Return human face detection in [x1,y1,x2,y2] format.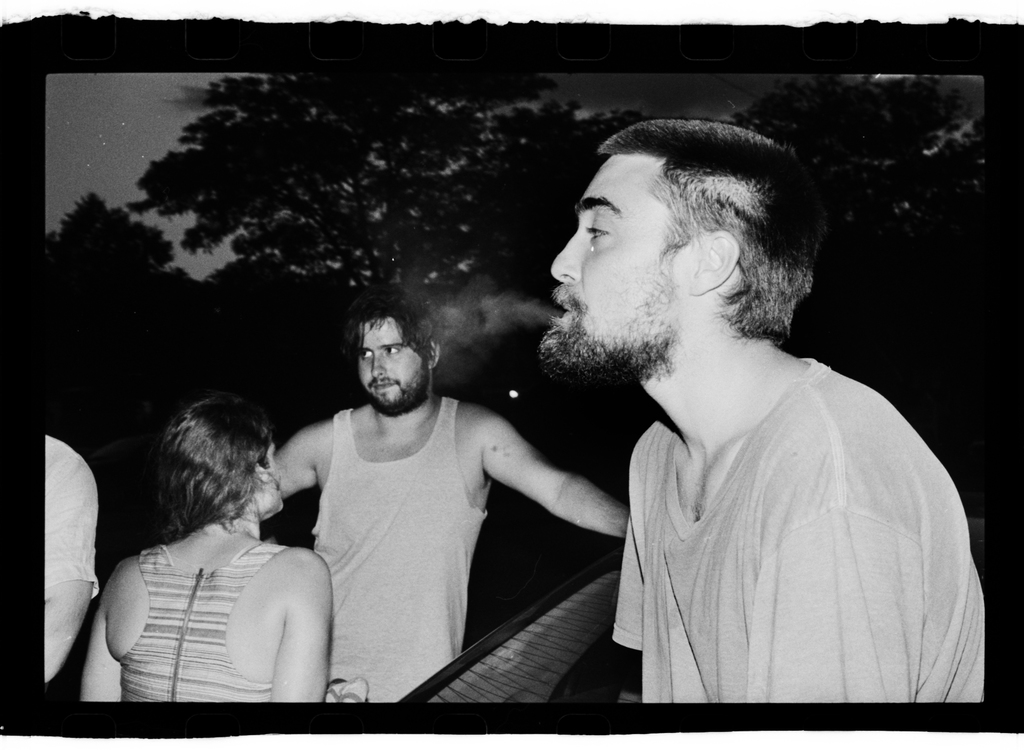
[351,308,429,419].
